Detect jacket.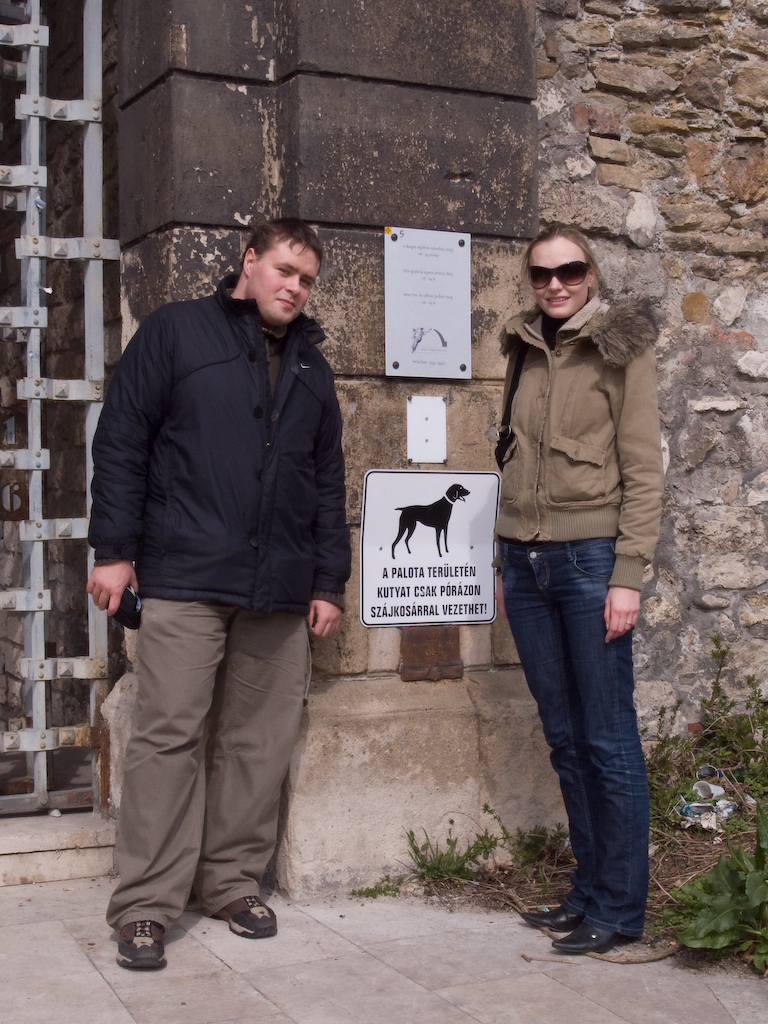
Detected at {"x1": 484, "y1": 223, "x2": 665, "y2": 532}.
